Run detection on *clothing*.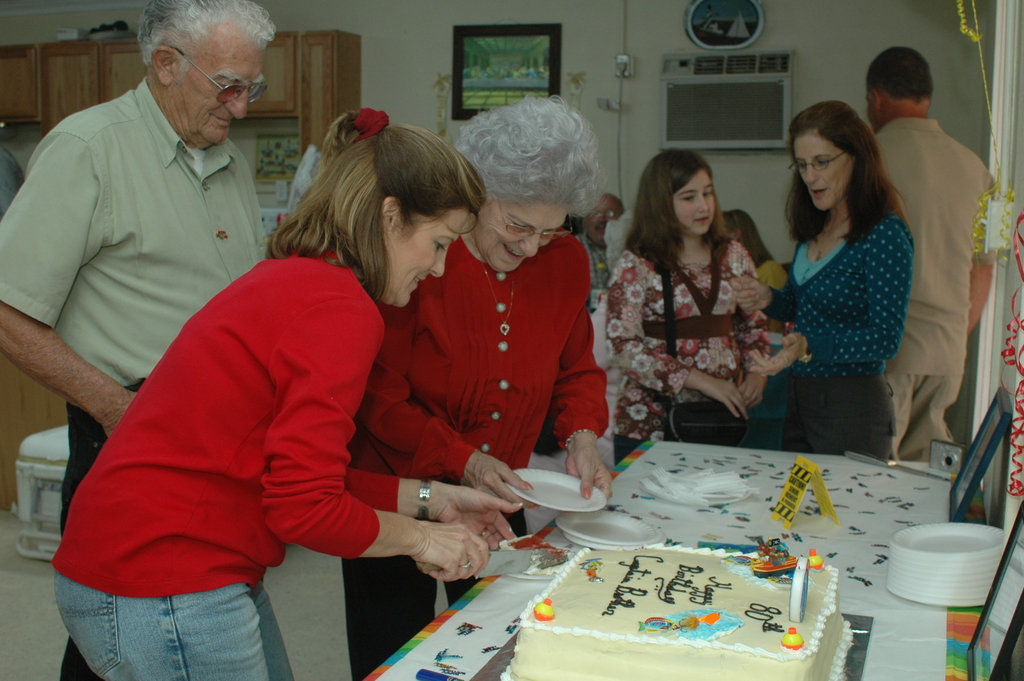
Result: (340,231,609,679).
